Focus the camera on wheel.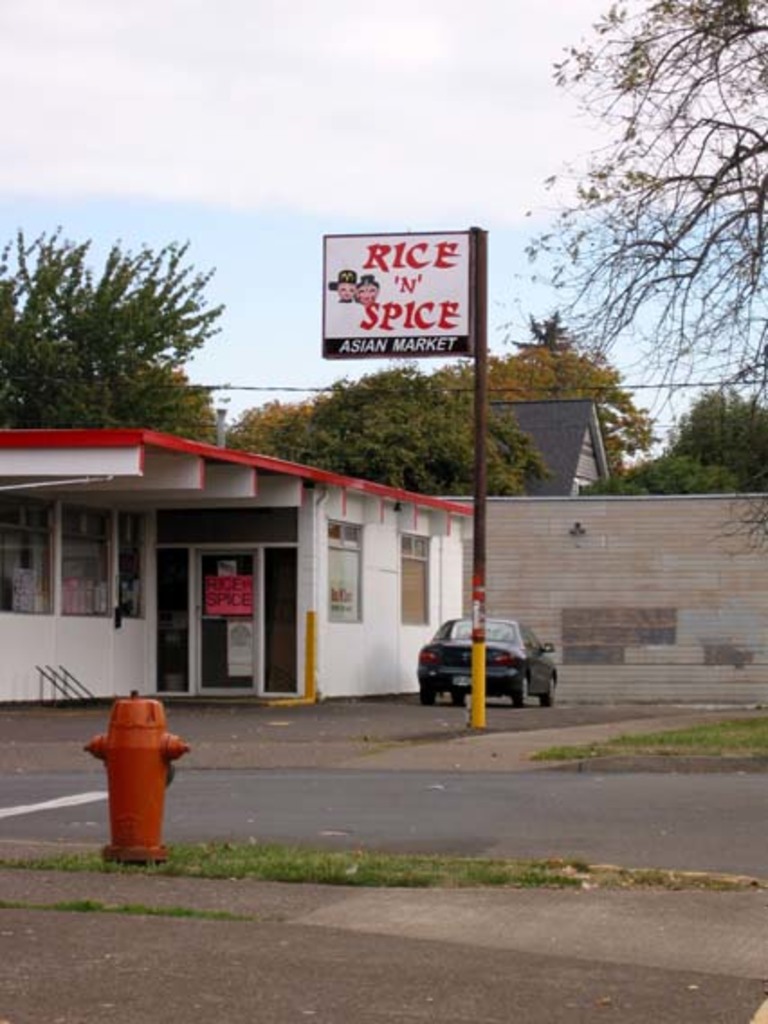
Focus region: BBox(451, 694, 465, 707).
